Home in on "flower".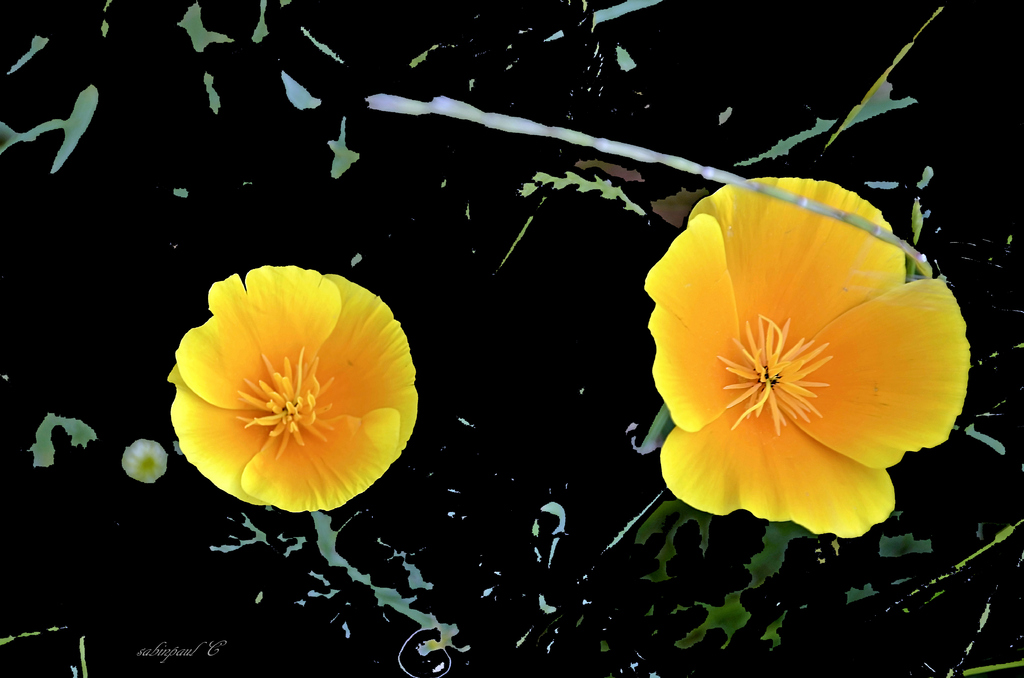
Homed in at crop(185, 253, 444, 533).
